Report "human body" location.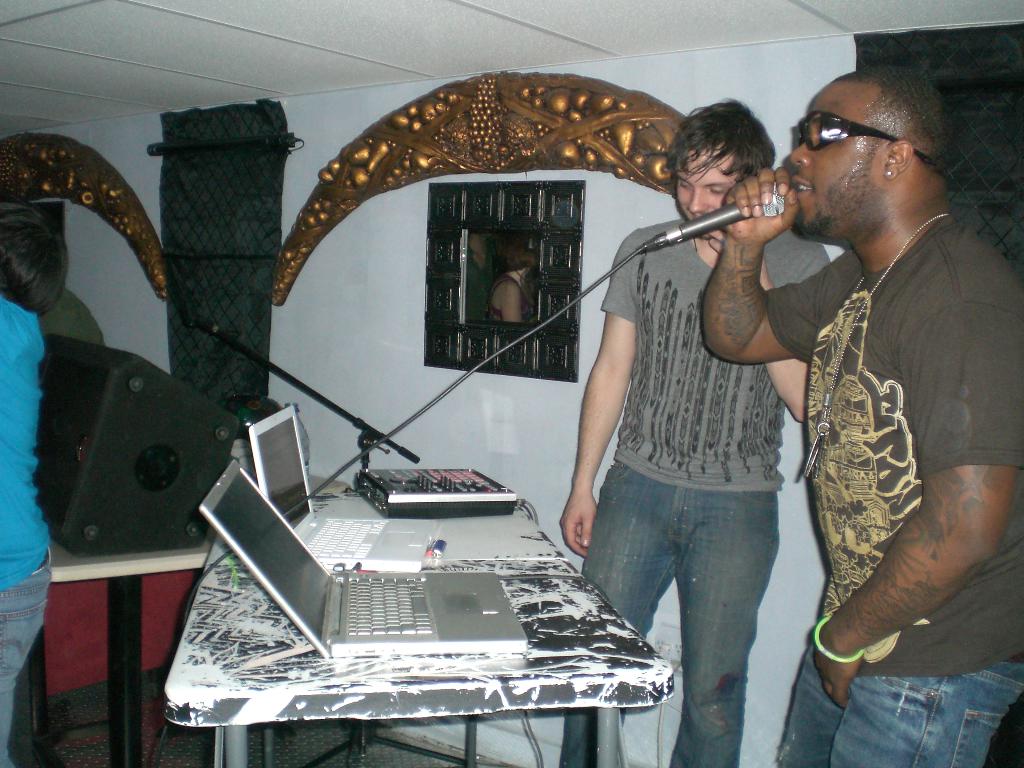
Report: bbox=(553, 212, 836, 767).
